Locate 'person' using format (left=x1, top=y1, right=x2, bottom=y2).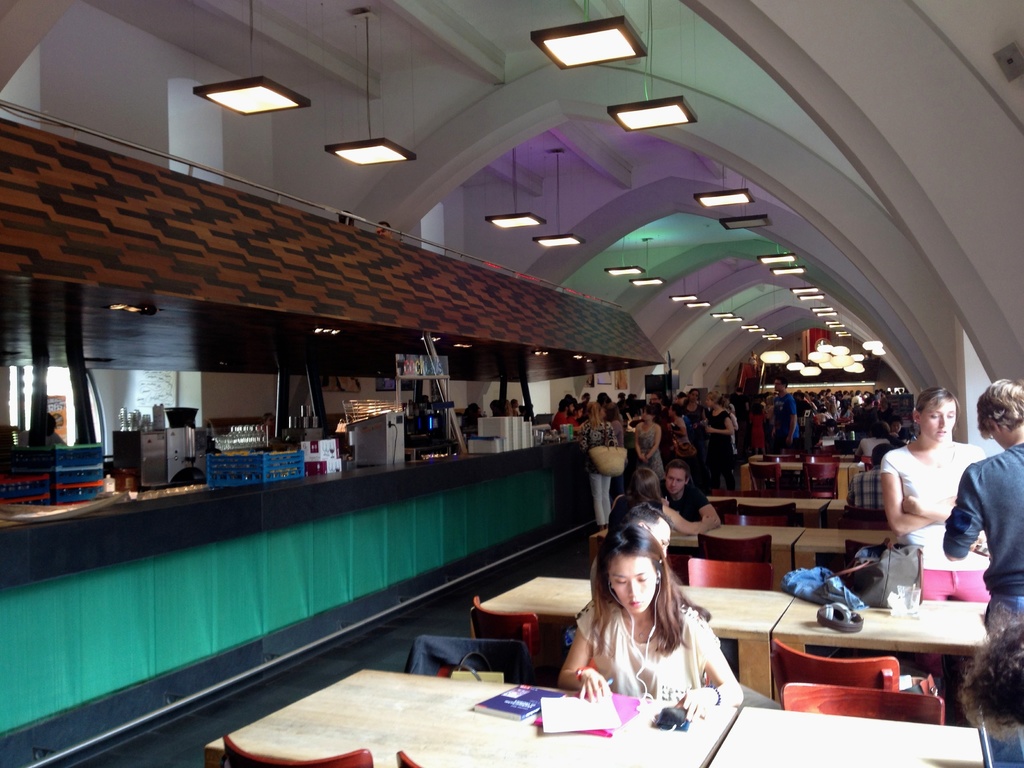
(left=579, top=399, right=624, bottom=524).
